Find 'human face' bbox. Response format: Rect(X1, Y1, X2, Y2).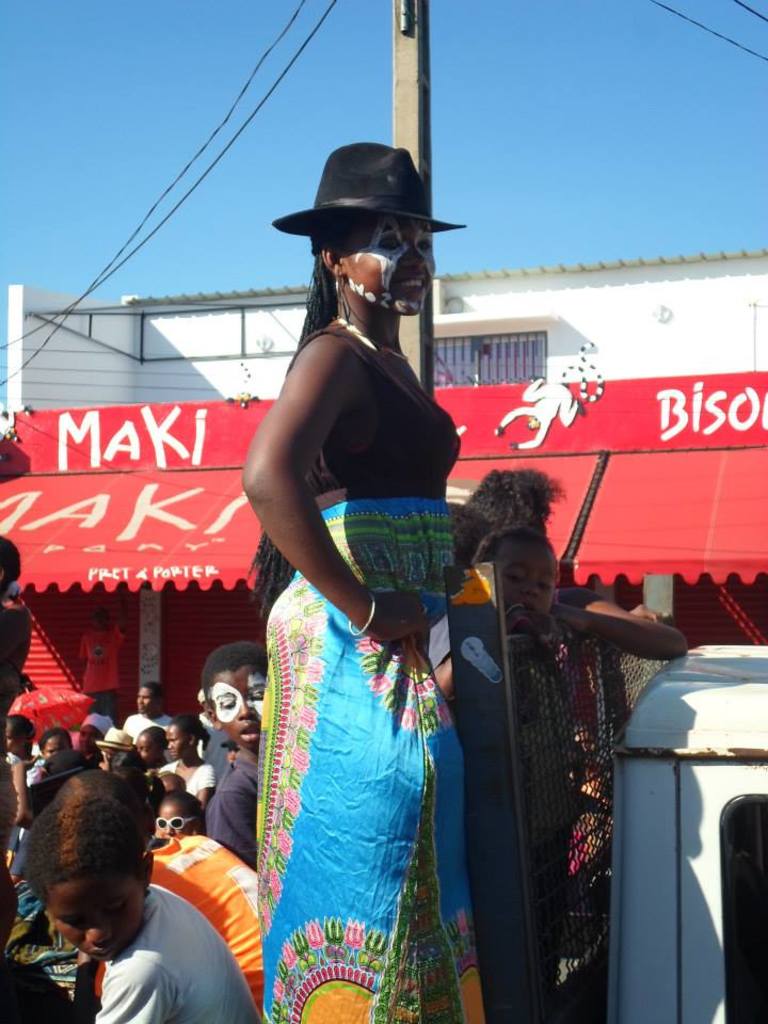
Rect(489, 541, 557, 624).
